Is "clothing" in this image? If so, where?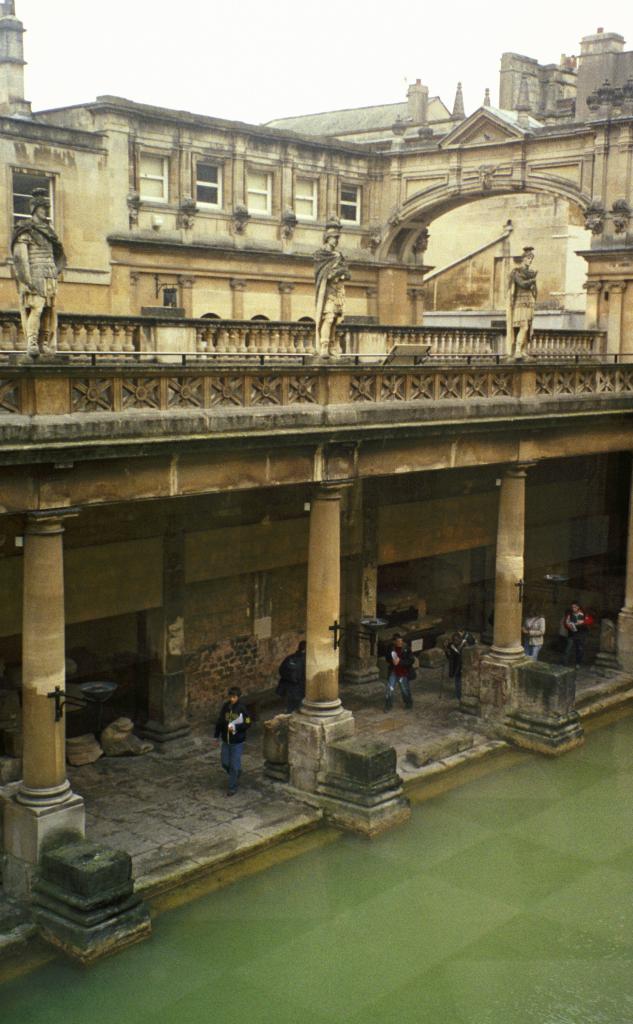
Yes, at pyautogui.locateOnScreen(527, 619, 550, 655).
